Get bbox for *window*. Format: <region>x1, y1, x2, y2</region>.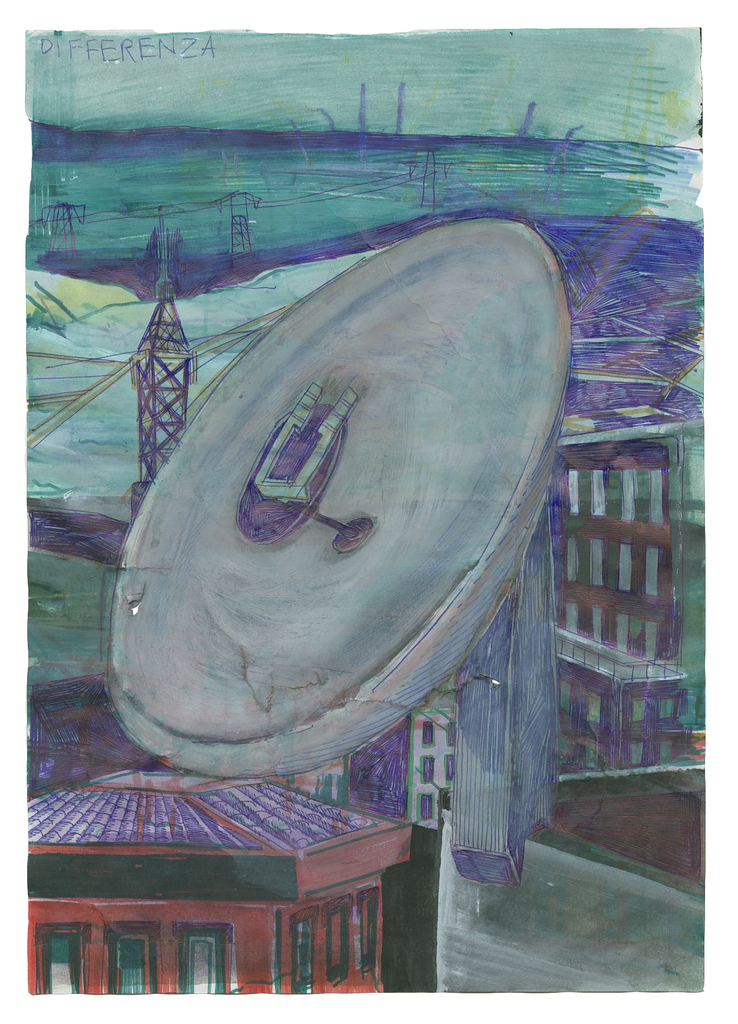
<region>564, 727, 576, 751</region>.
